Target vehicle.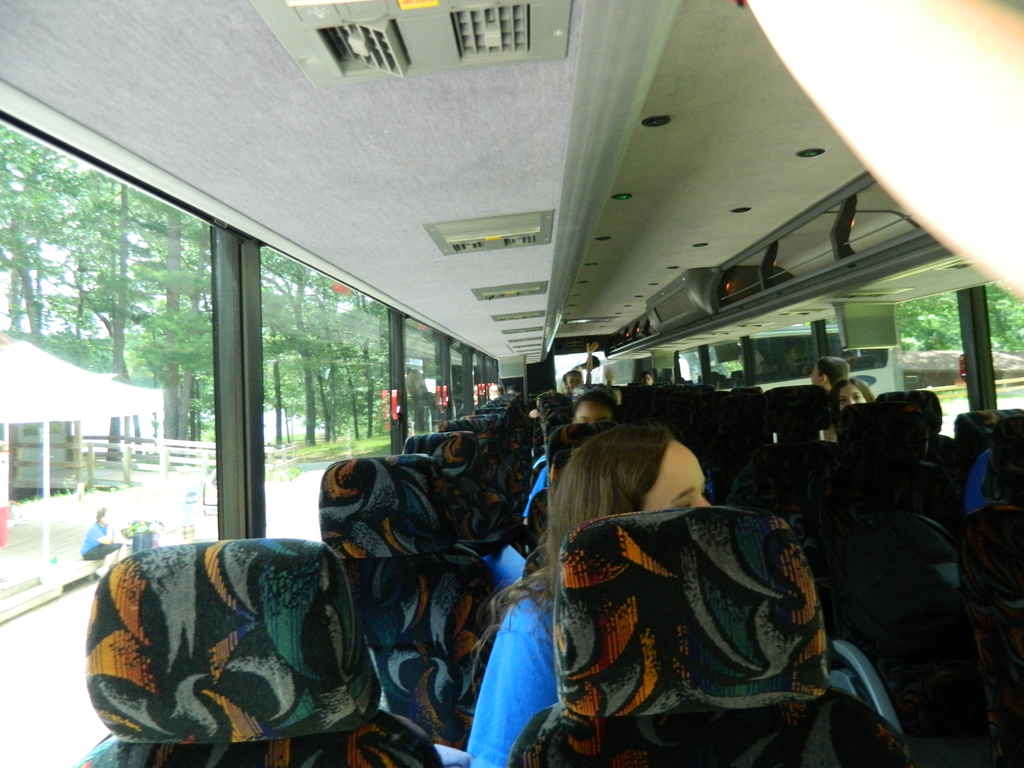
Target region: left=0, top=0, right=1023, bottom=767.
